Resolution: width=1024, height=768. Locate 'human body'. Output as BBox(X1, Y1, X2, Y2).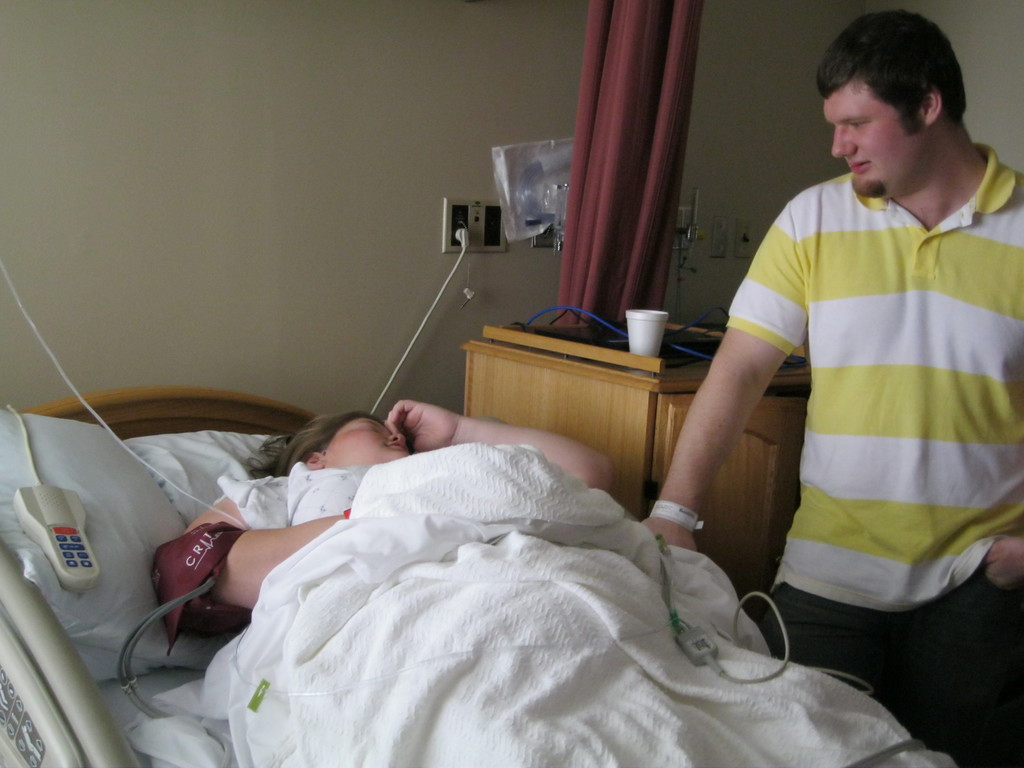
BBox(735, 63, 1016, 726).
